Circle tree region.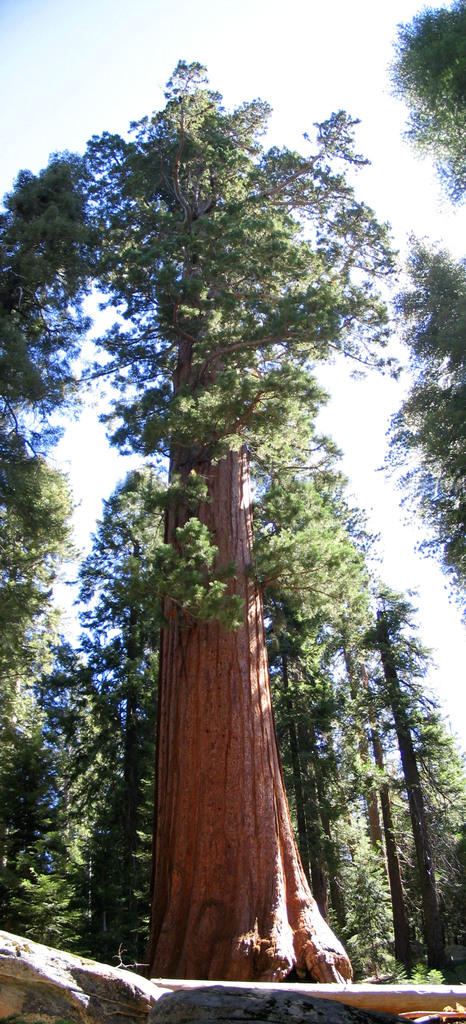
Region: Rect(40, 45, 401, 986).
